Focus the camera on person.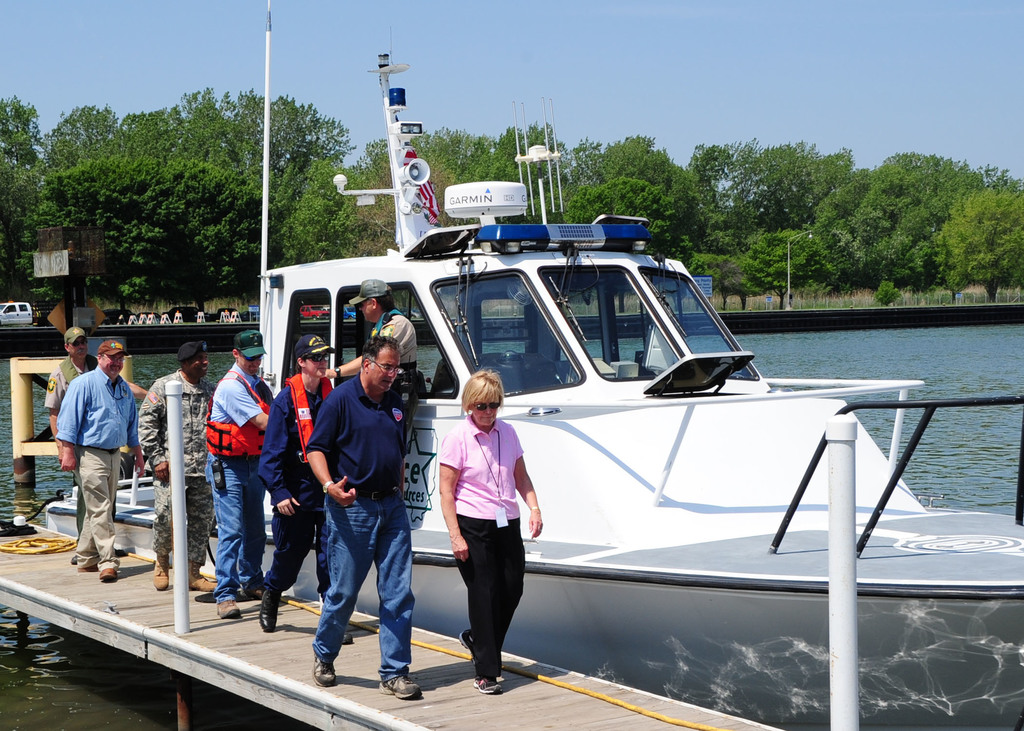
Focus region: (440,369,544,690).
